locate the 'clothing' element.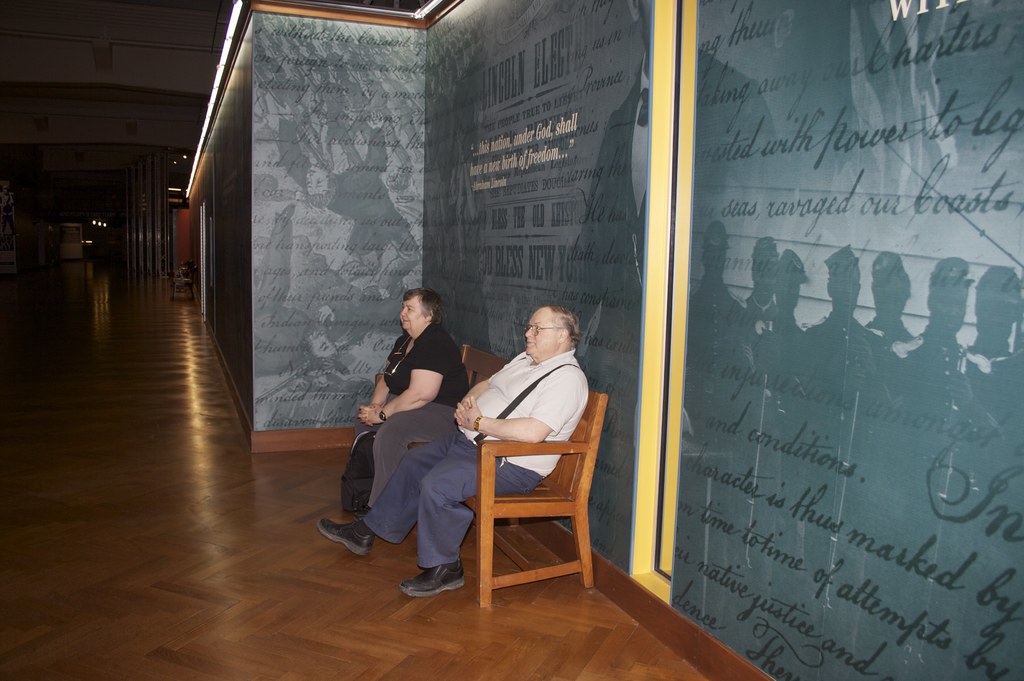
Element bbox: pyautogui.locateOnScreen(365, 342, 590, 570).
